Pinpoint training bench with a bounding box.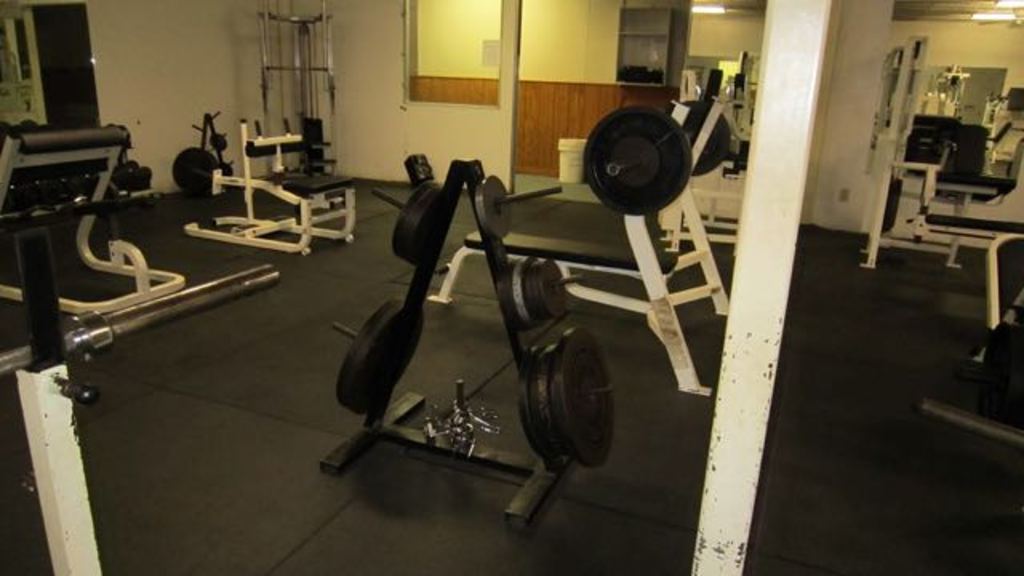
left=181, top=122, right=358, bottom=251.
